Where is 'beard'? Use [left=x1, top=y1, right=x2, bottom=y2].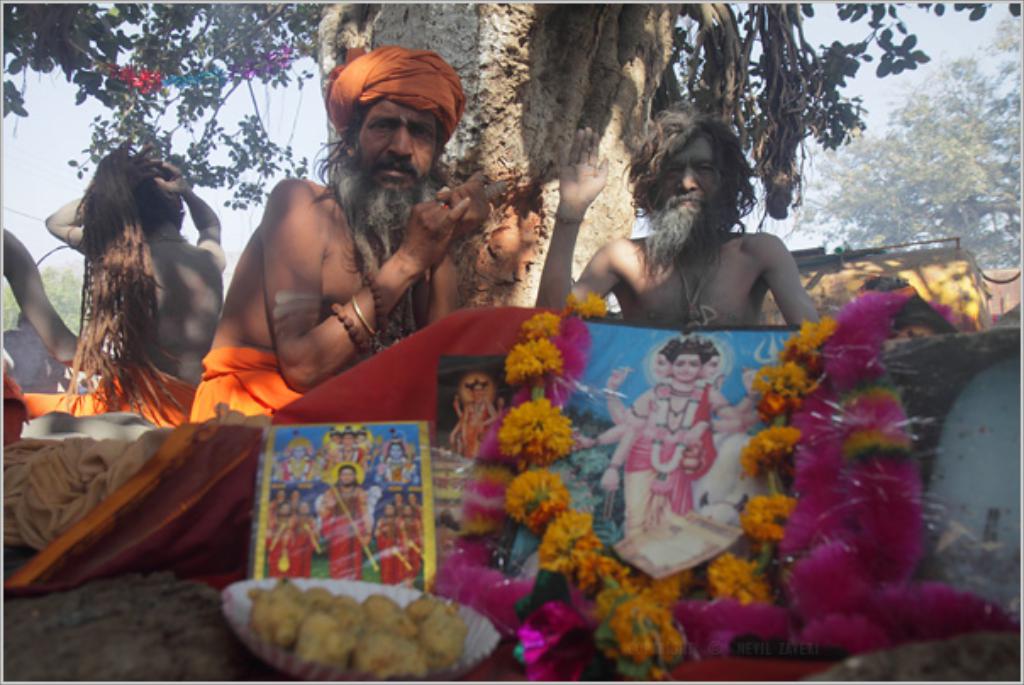
[left=644, top=195, right=727, bottom=266].
